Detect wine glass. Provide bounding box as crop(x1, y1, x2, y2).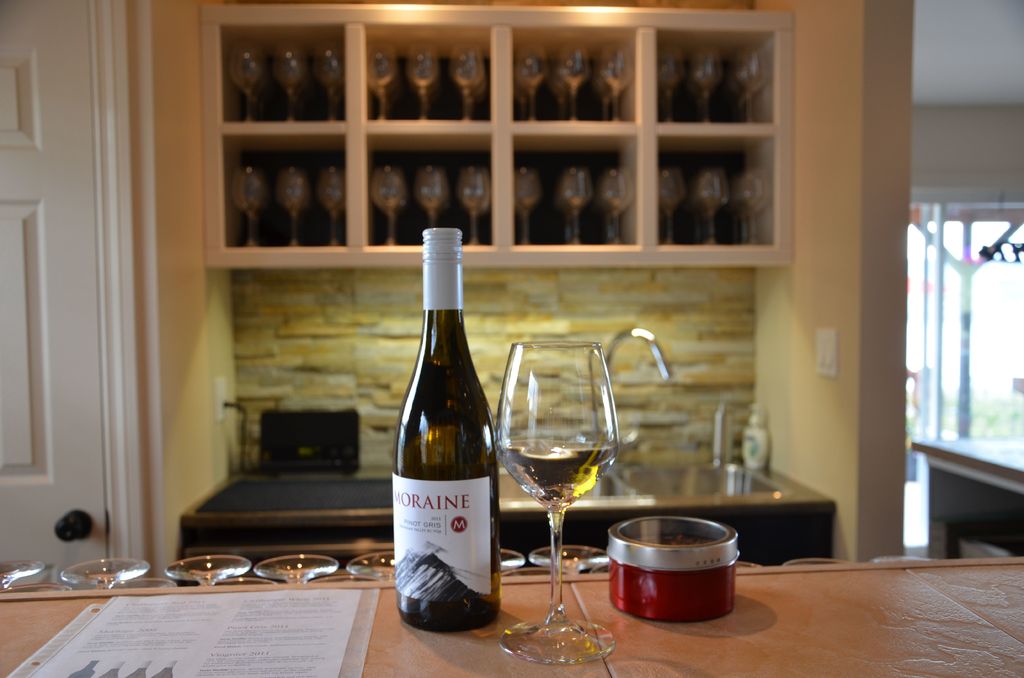
crop(500, 341, 614, 663).
